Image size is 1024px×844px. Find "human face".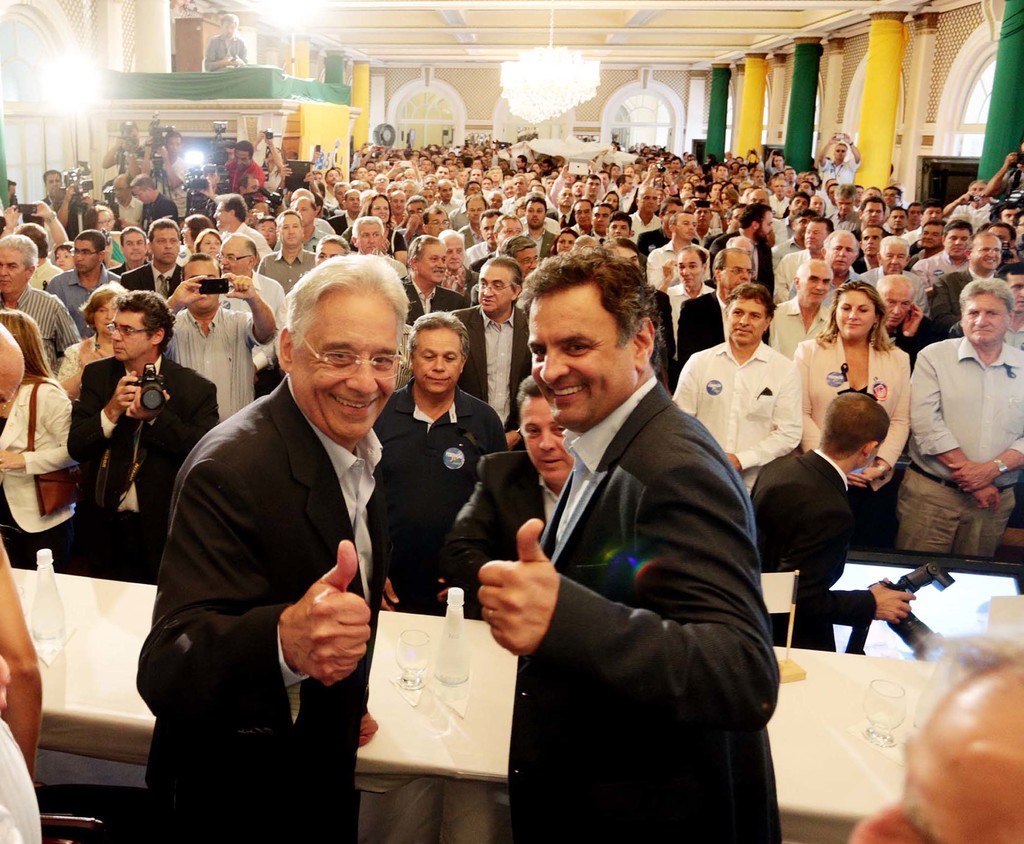
pyautogui.locateOnScreen(793, 213, 812, 238).
